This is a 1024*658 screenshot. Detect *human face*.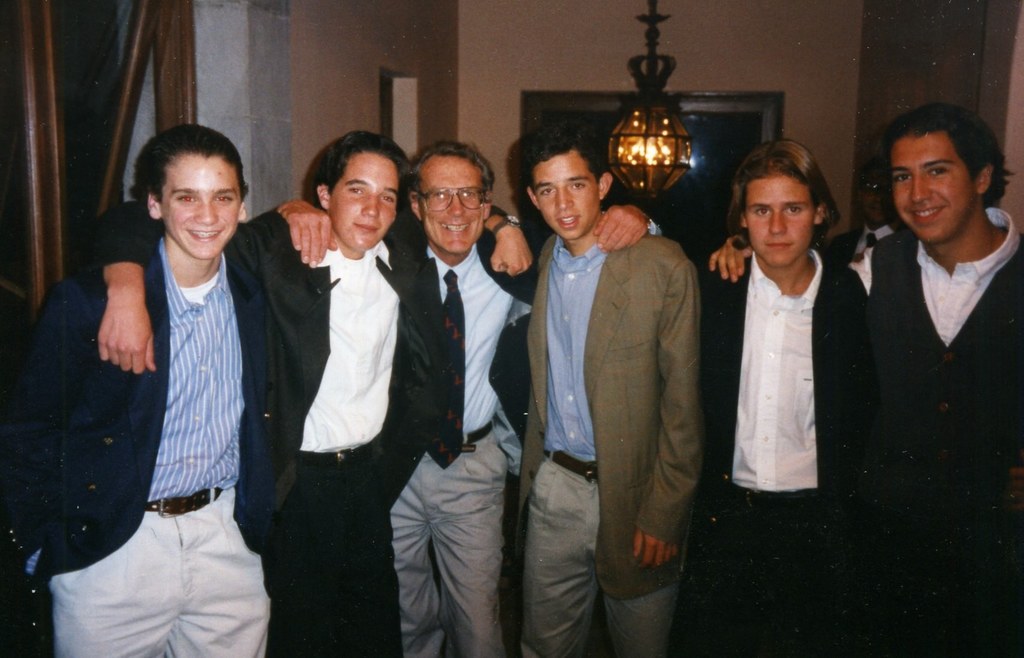
<box>327,149,397,252</box>.
